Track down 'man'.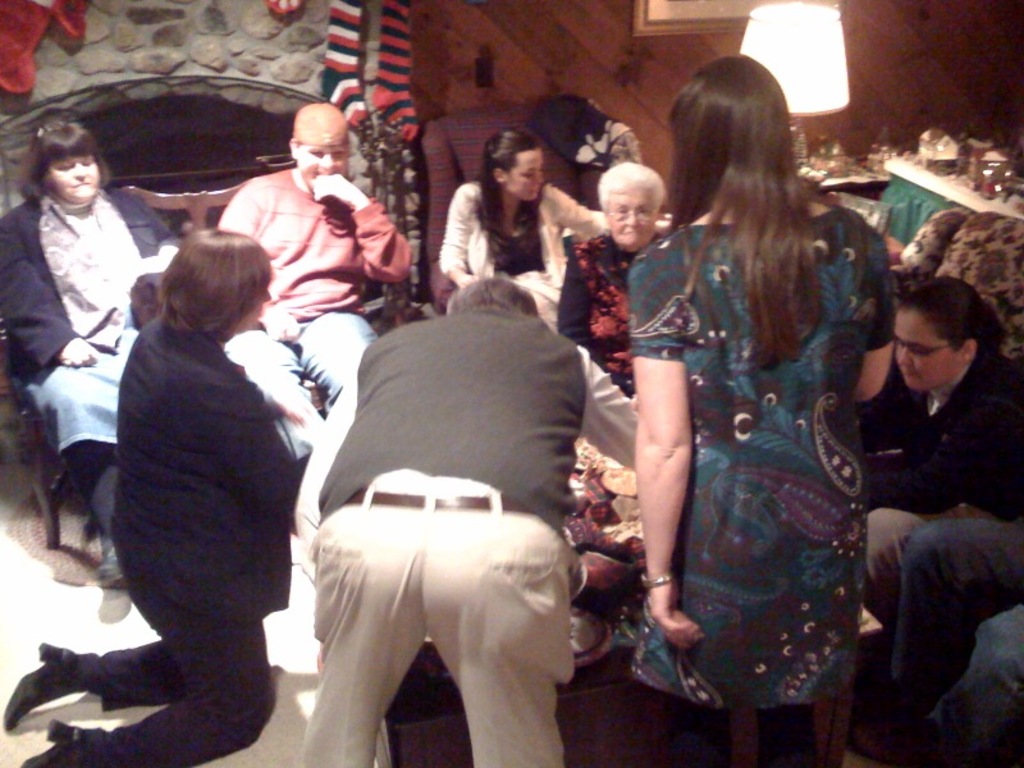
Tracked to box(220, 102, 413, 471).
